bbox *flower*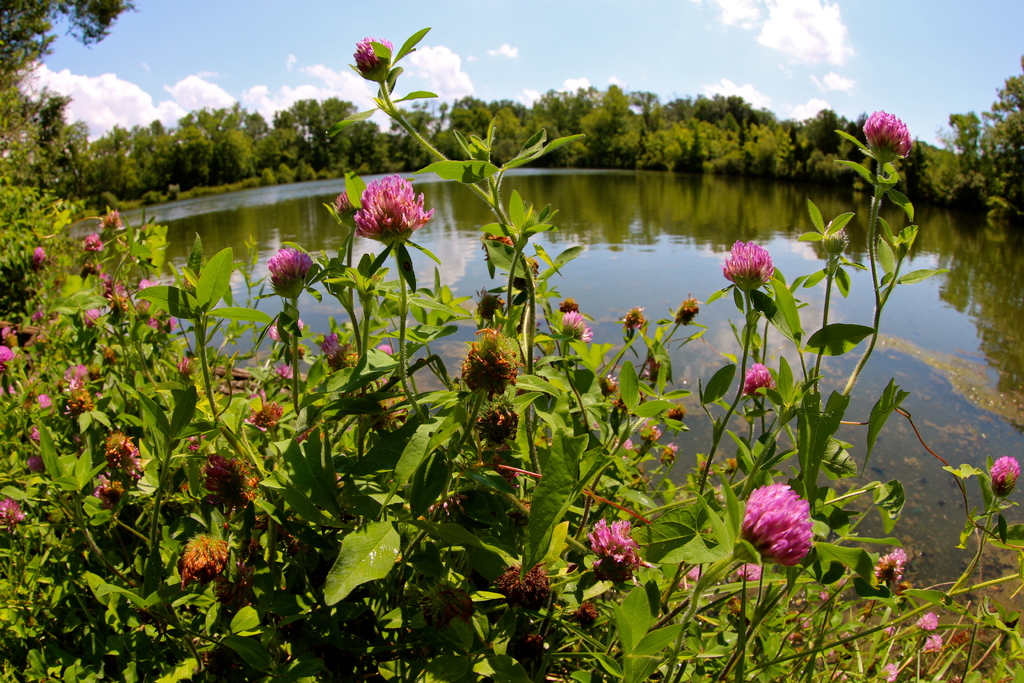
{"left": 920, "top": 632, "right": 945, "bottom": 656}
